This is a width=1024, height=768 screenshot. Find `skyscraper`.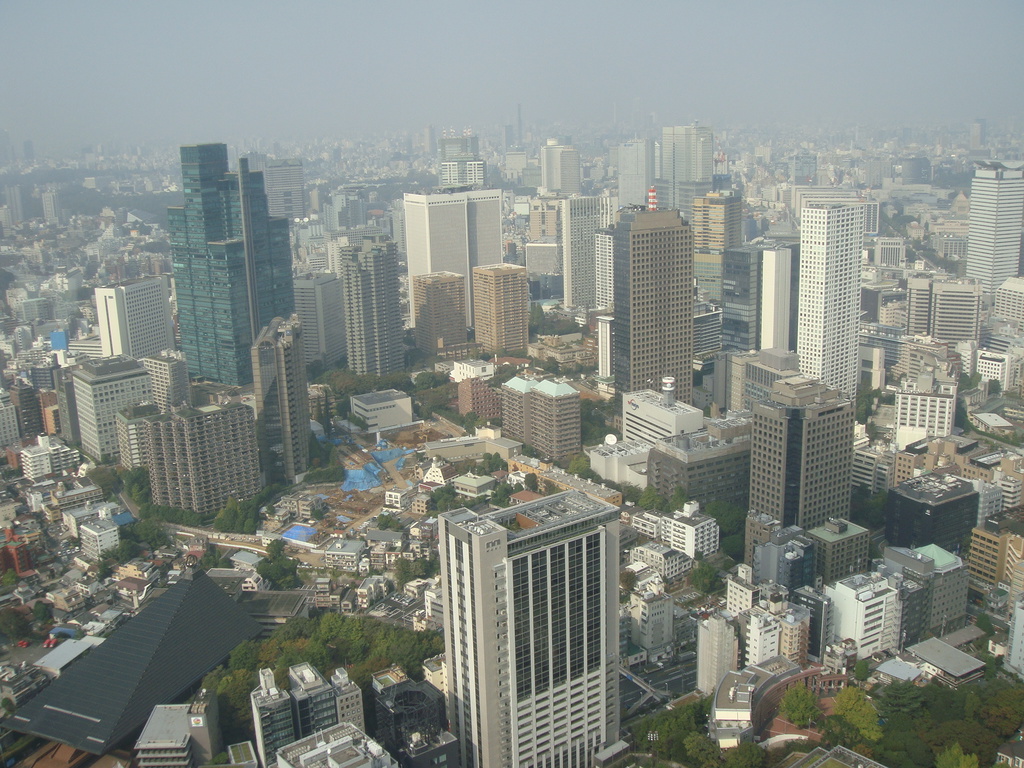
Bounding box: (74,518,118,560).
